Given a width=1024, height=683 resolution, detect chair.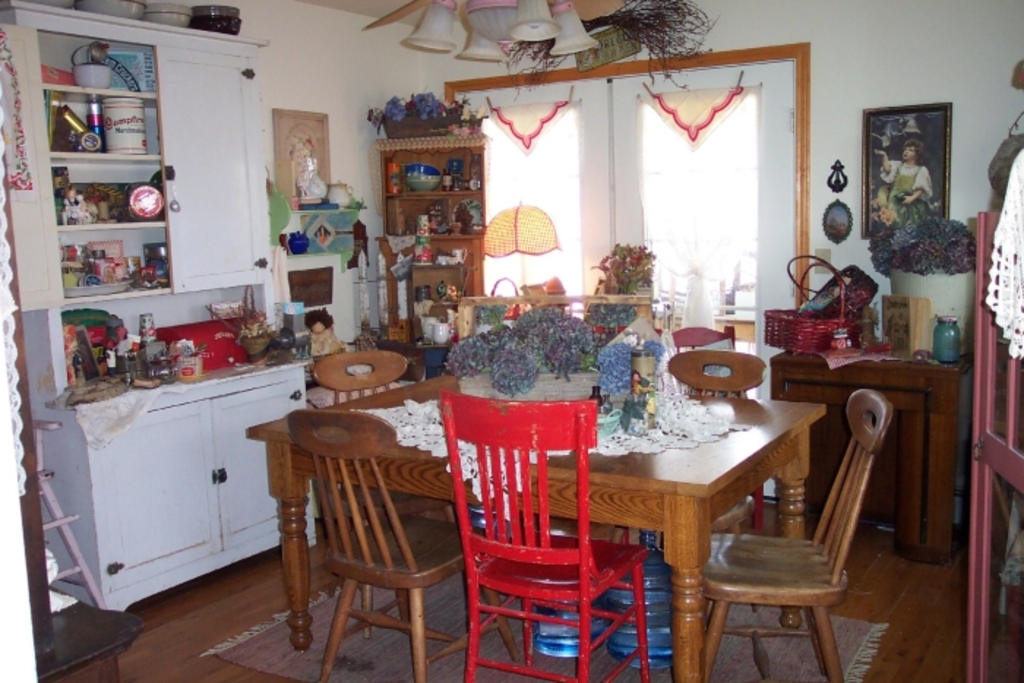
BBox(312, 352, 455, 635).
